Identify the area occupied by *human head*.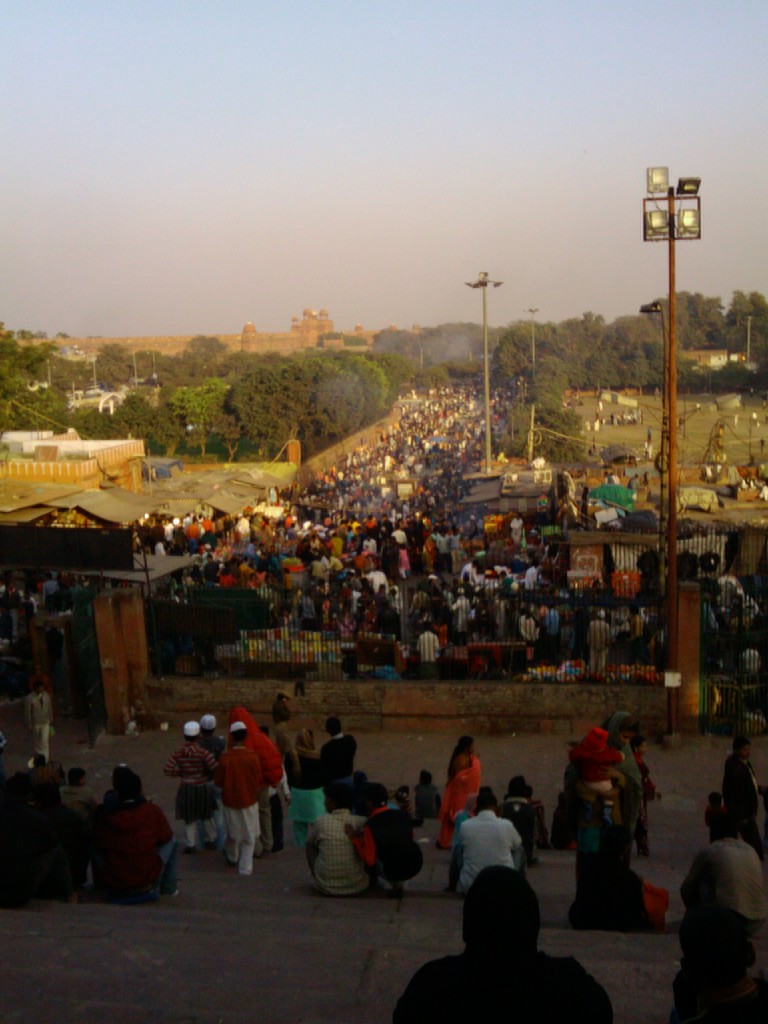
Area: 326:783:354:809.
